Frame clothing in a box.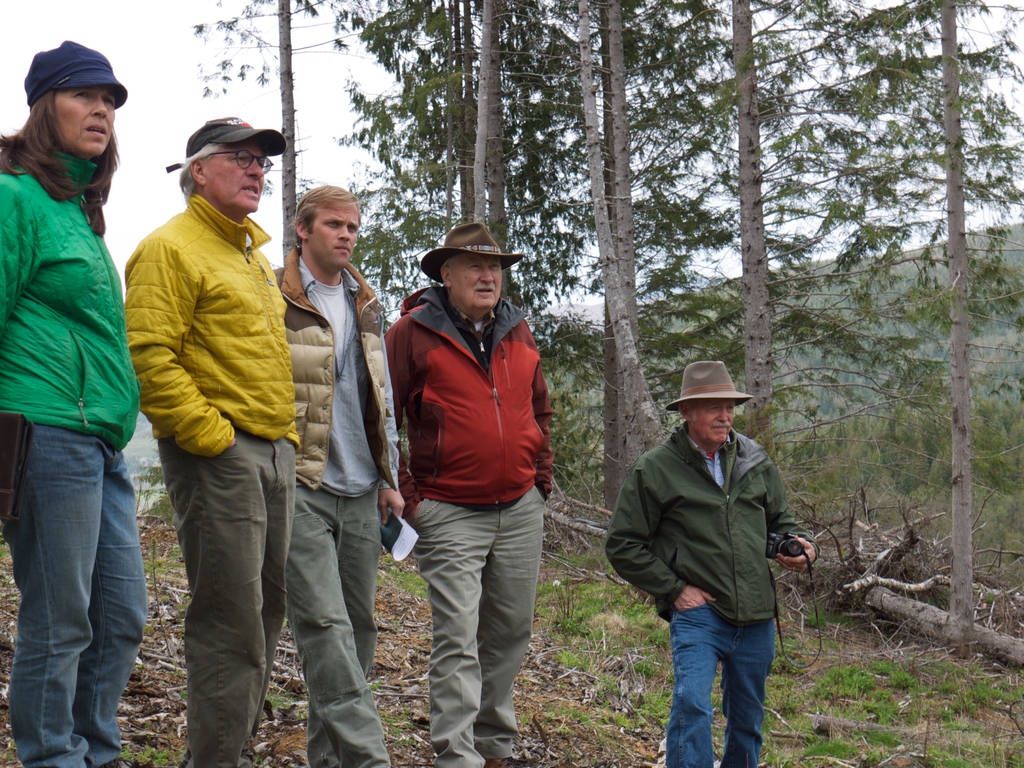
bbox(115, 108, 306, 704).
